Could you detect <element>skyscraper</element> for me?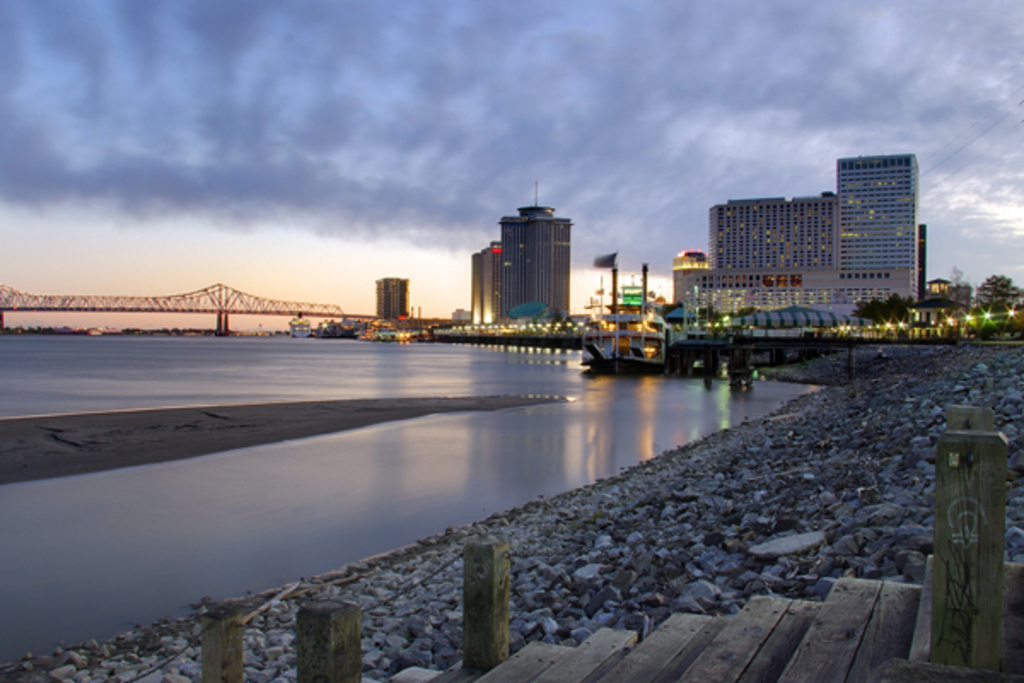
Detection result: box(500, 200, 568, 319).
